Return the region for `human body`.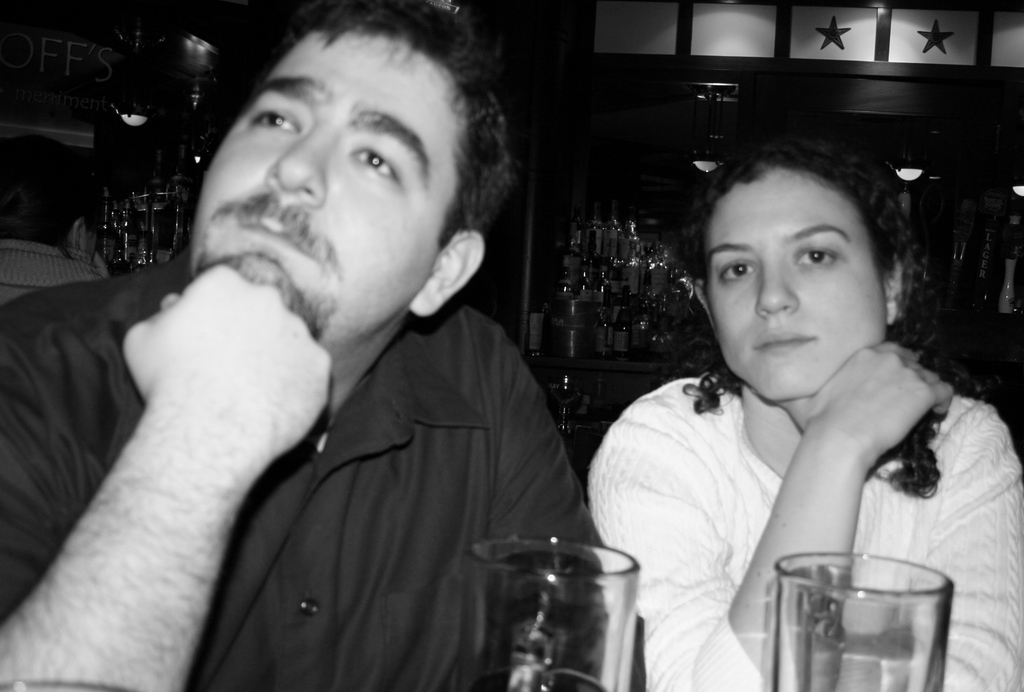
pyautogui.locateOnScreen(0, 238, 111, 304).
